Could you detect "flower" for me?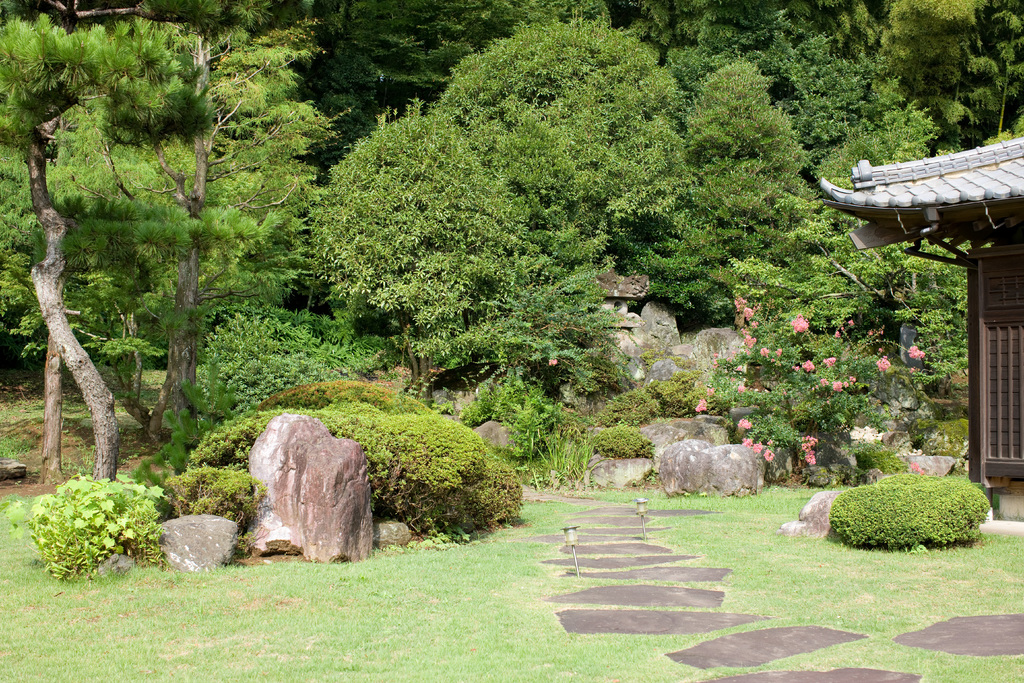
Detection result: rect(758, 348, 770, 358).
